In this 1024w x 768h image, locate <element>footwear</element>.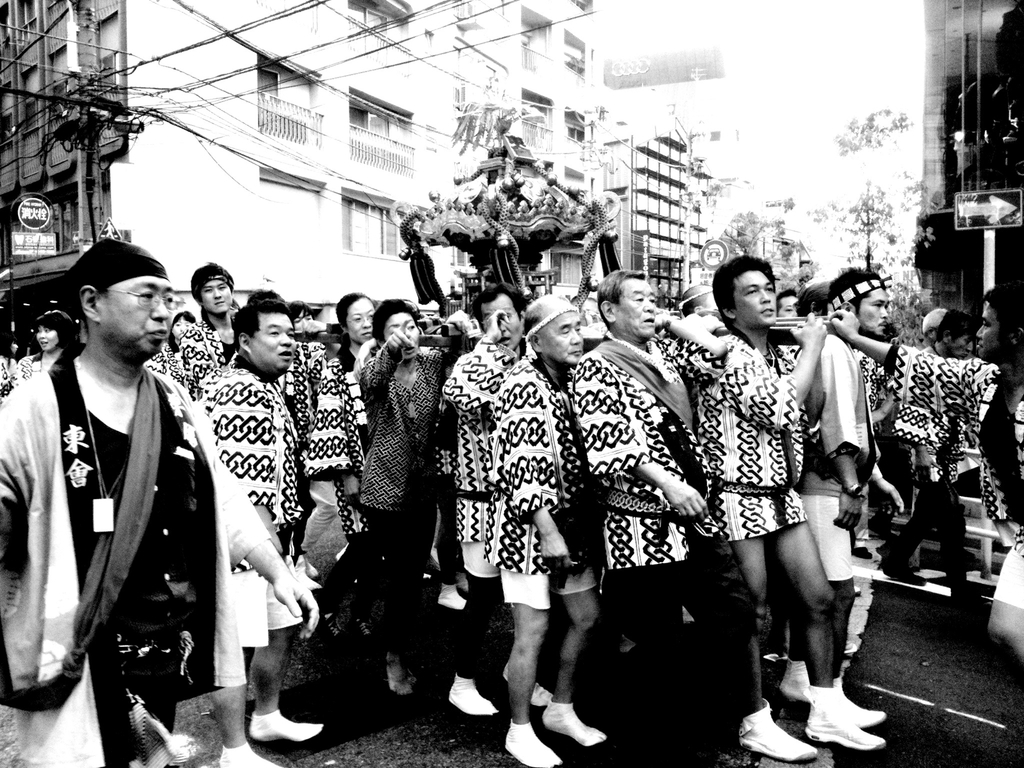
Bounding box: <region>506, 724, 561, 767</region>.
